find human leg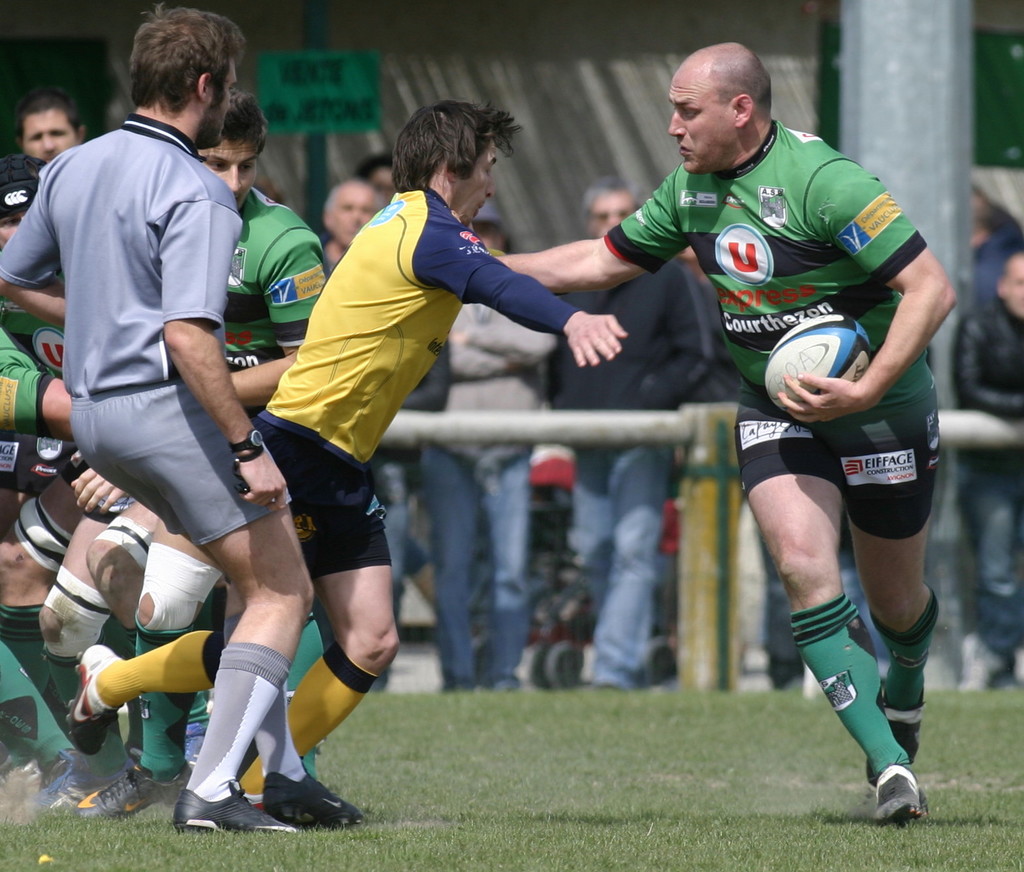
box=[469, 447, 523, 686]
